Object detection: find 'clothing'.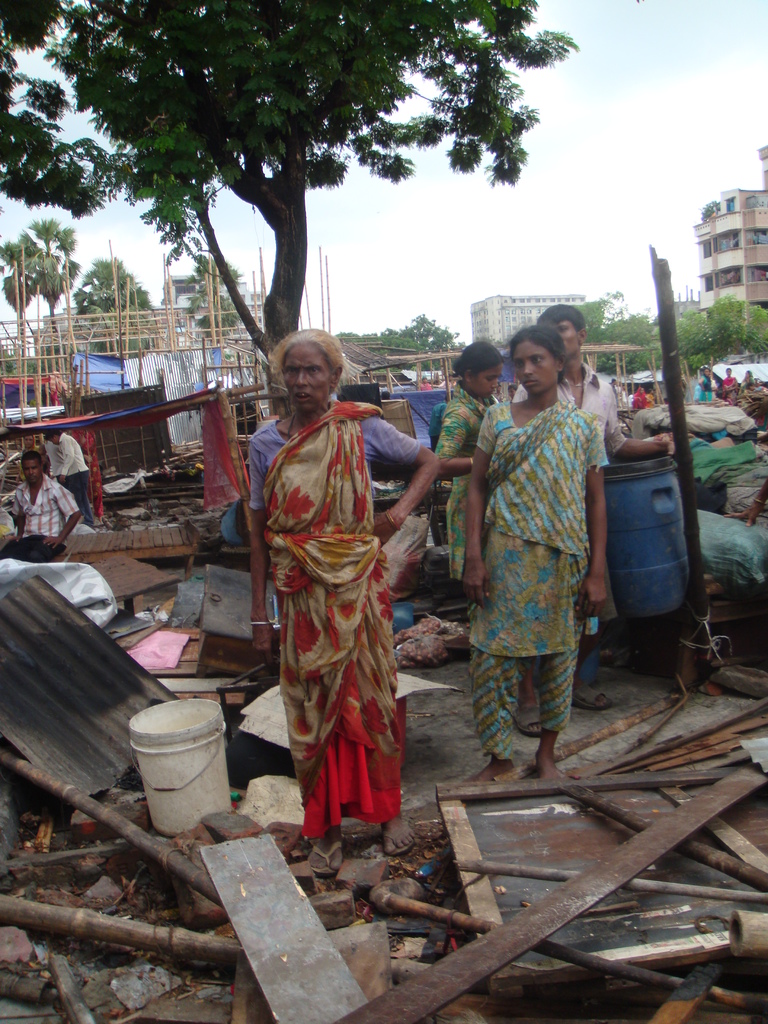
(611, 381, 620, 408).
